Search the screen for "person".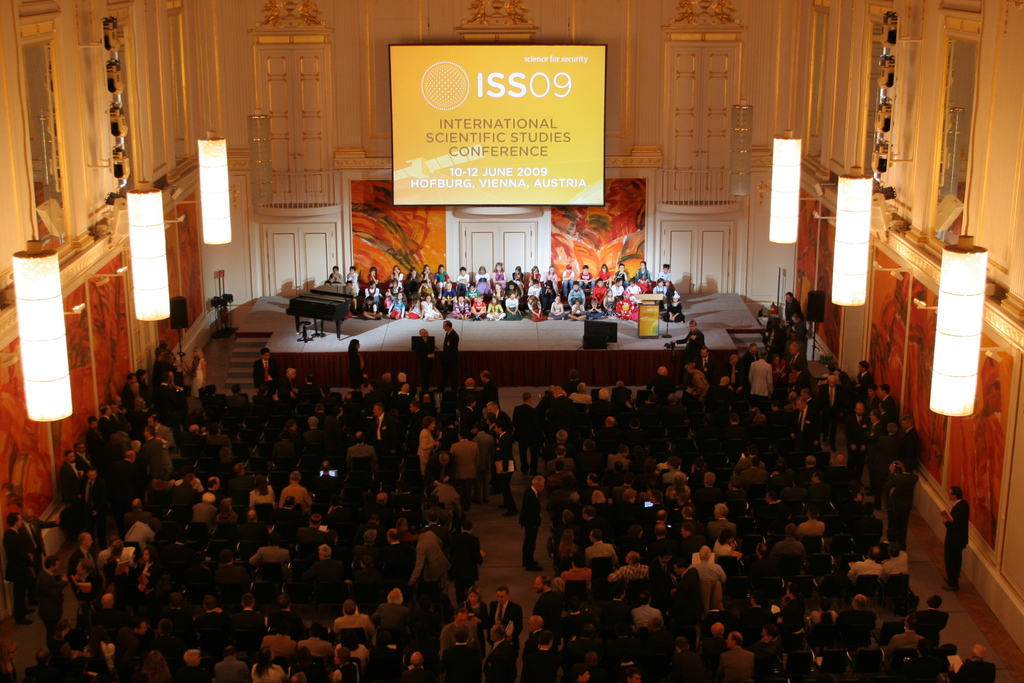
Found at <bbox>390, 524, 456, 616</bbox>.
